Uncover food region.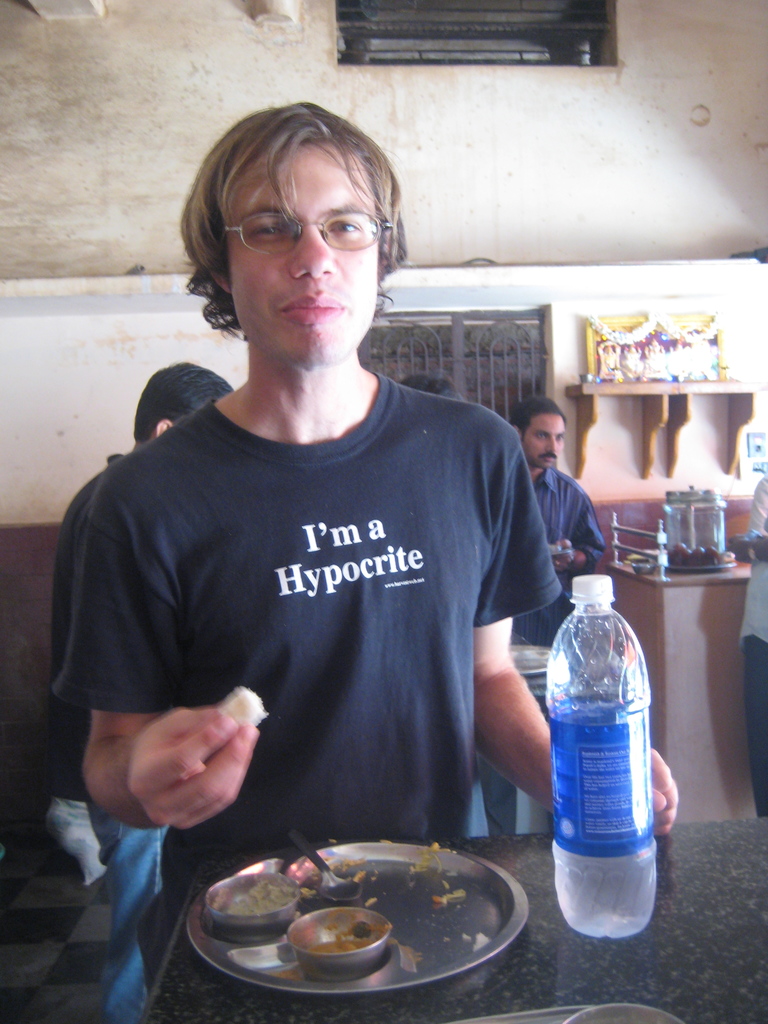
Uncovered: {"x1": 217, "y1": 684, "x2": 273, "y2": 722}.
